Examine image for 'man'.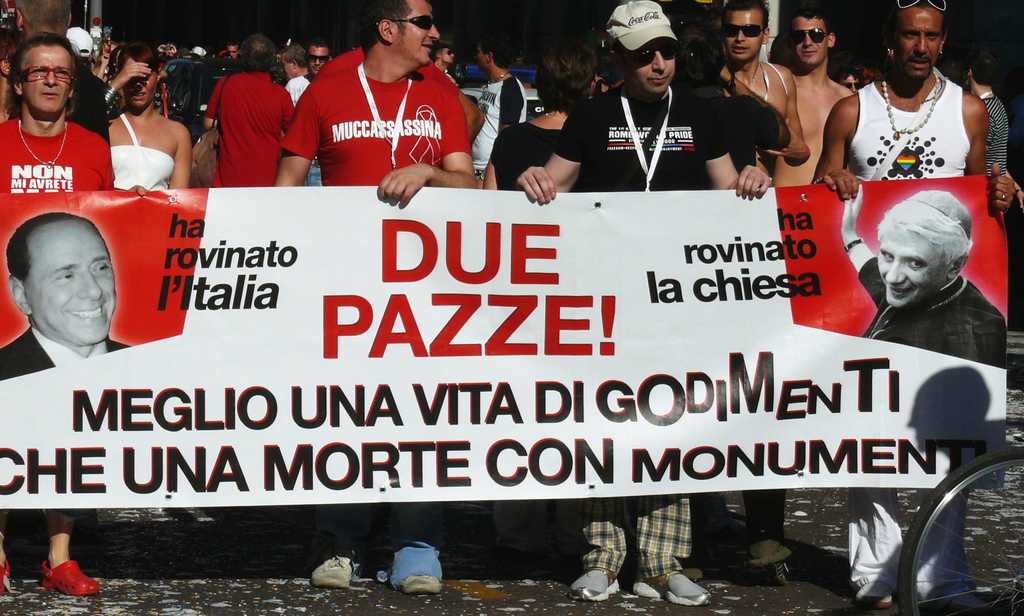
Examination result: [left=0, top=206, right=140, bottom=383].
